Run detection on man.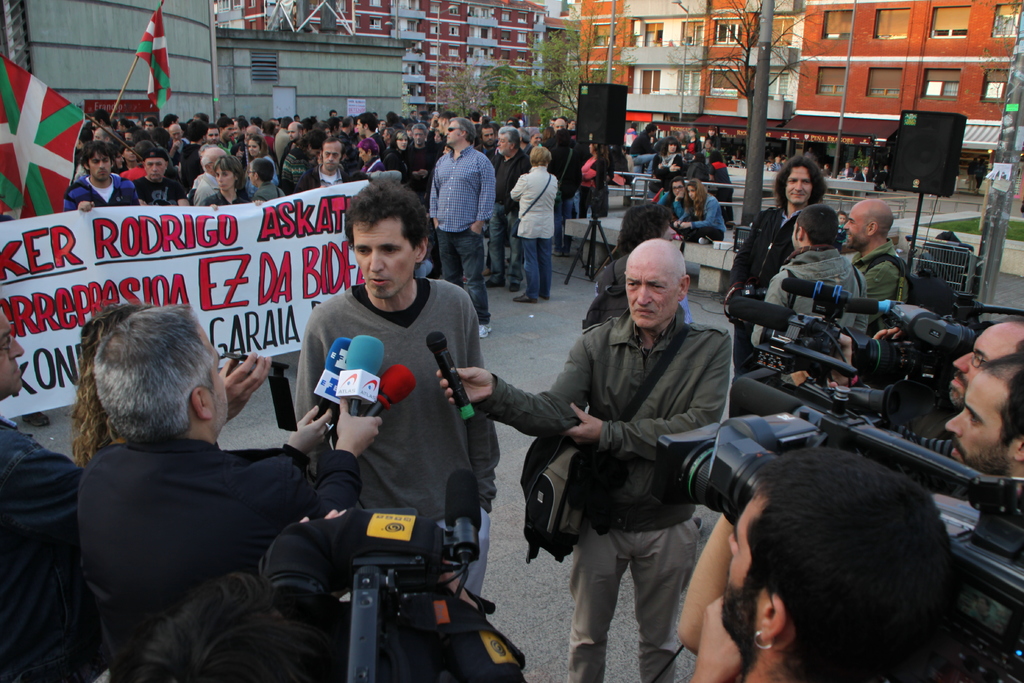
Result: 628:119:662:182.
